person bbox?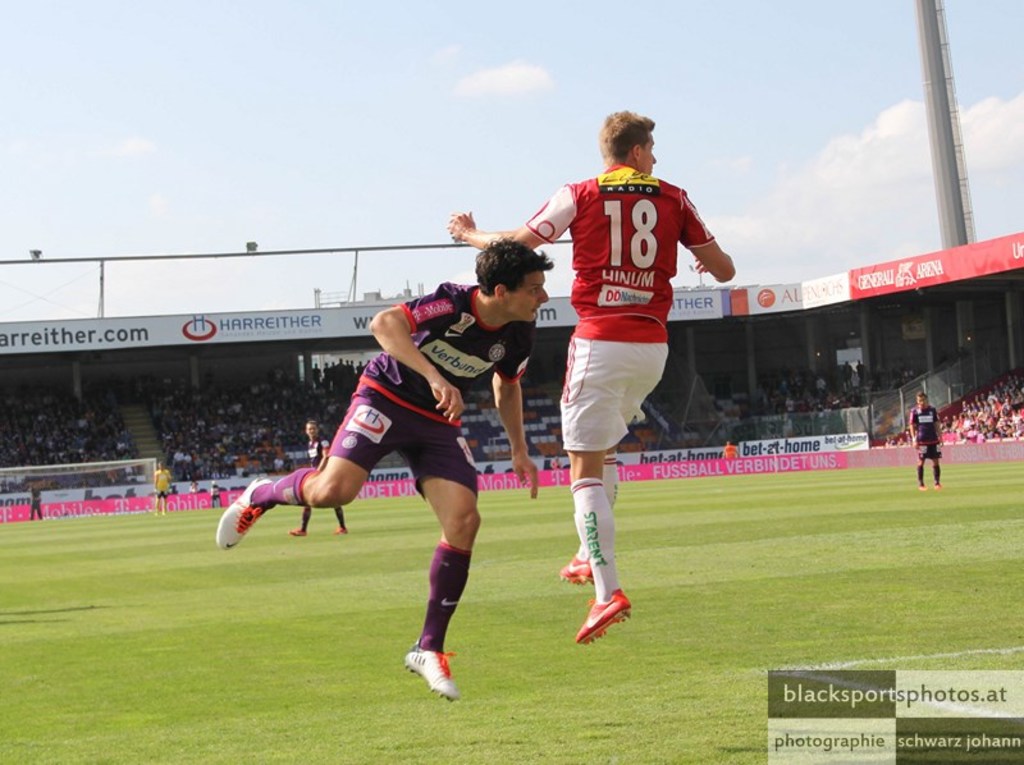
detection(513, 114, 727, 651)
